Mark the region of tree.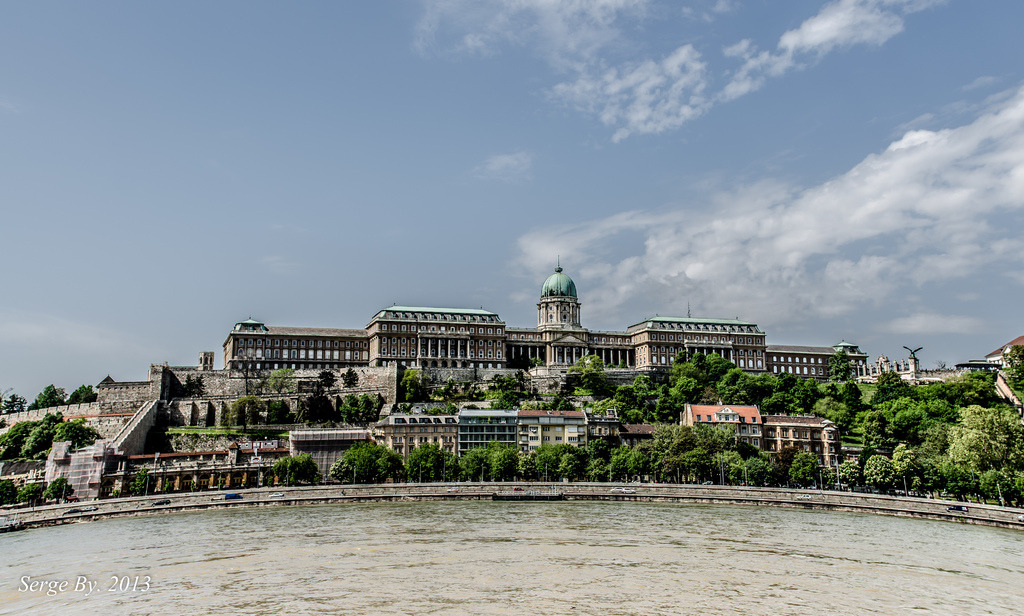
Region: {"left": 0, "top": 472, "right": 19, "bottom": 508}.
